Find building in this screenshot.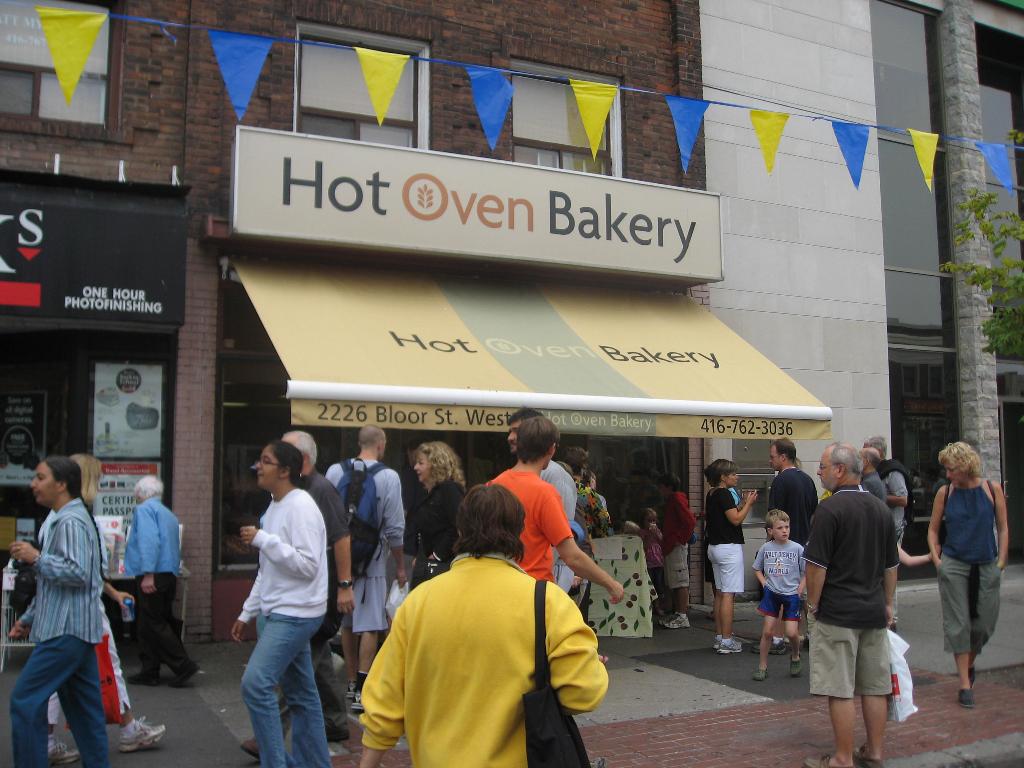
The bounding box for building is Rect(0, 0, 902, 684).
